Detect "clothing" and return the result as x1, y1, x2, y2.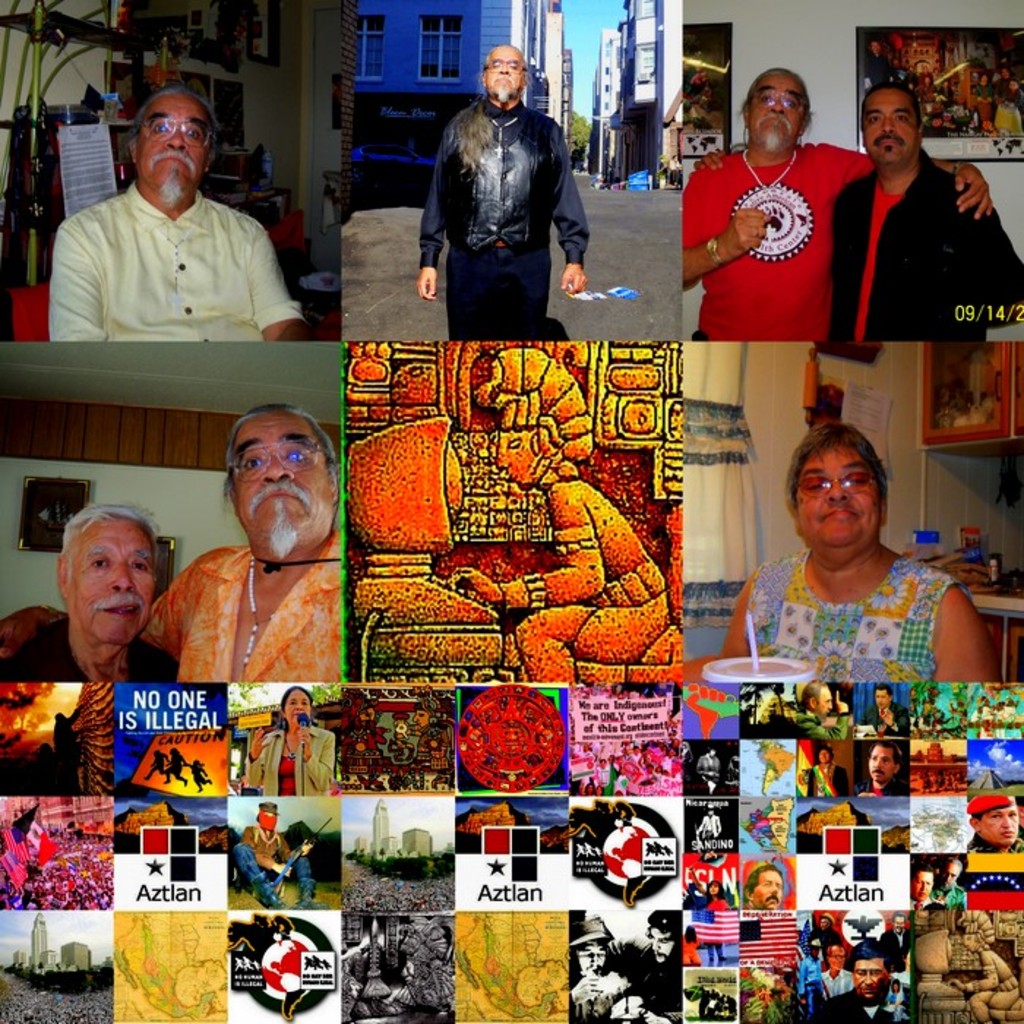
746, 544, 970, 689.
